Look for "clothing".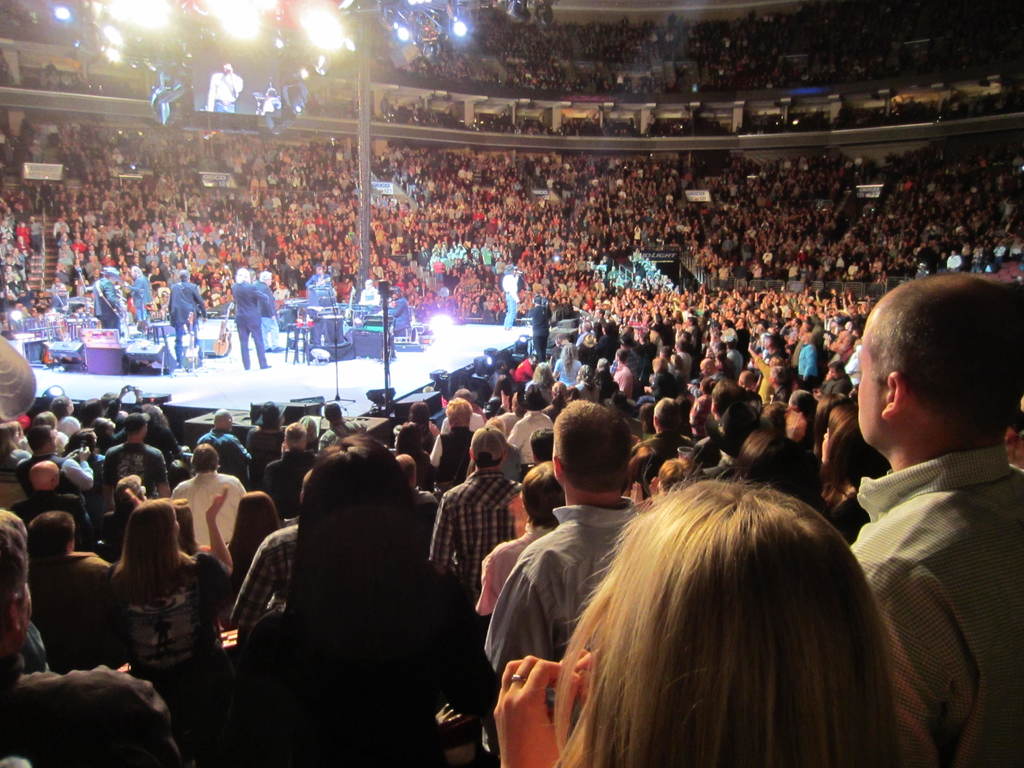
Found: x1=630, y1=338, x2=648, y2=373.
